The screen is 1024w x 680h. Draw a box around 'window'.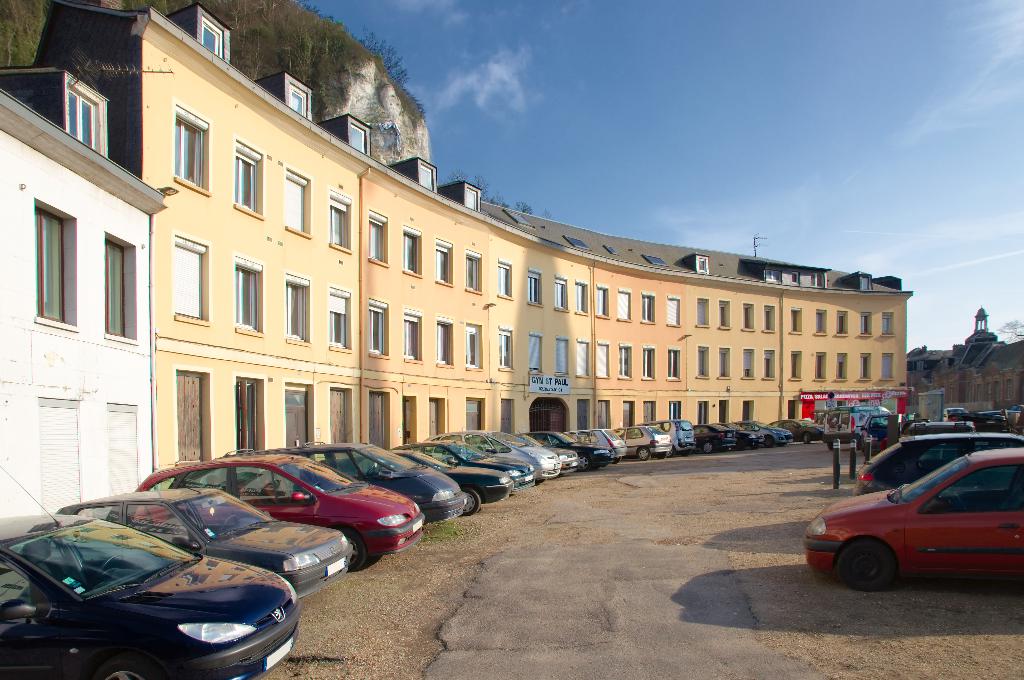
left=403, top=308, right=422, bottom=361.
